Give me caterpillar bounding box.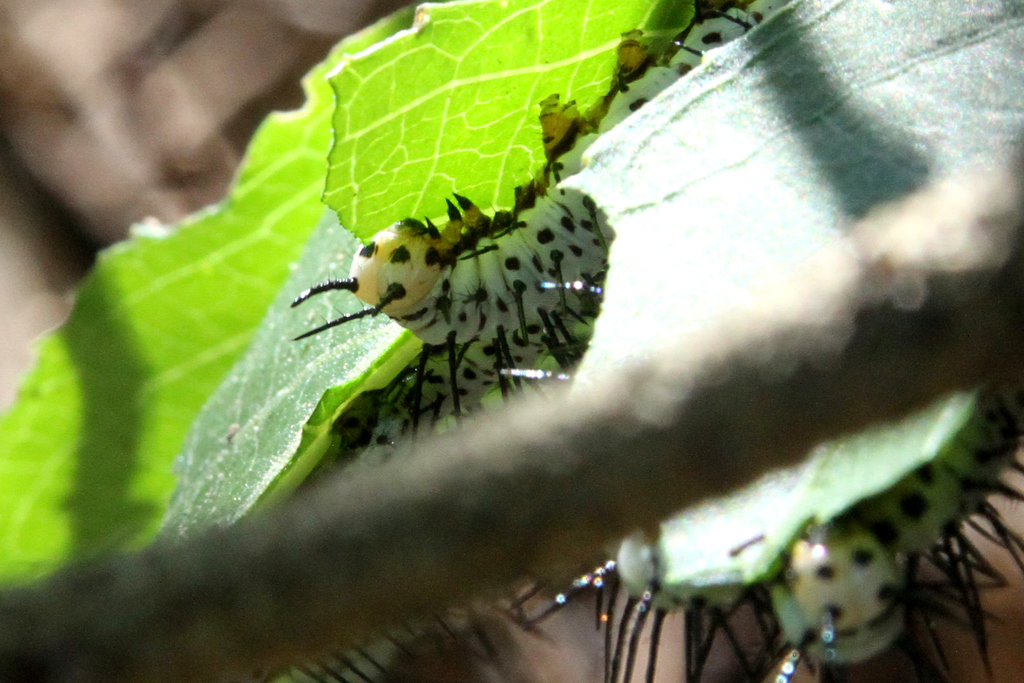
bbox=(354, 90, 604, 452).
